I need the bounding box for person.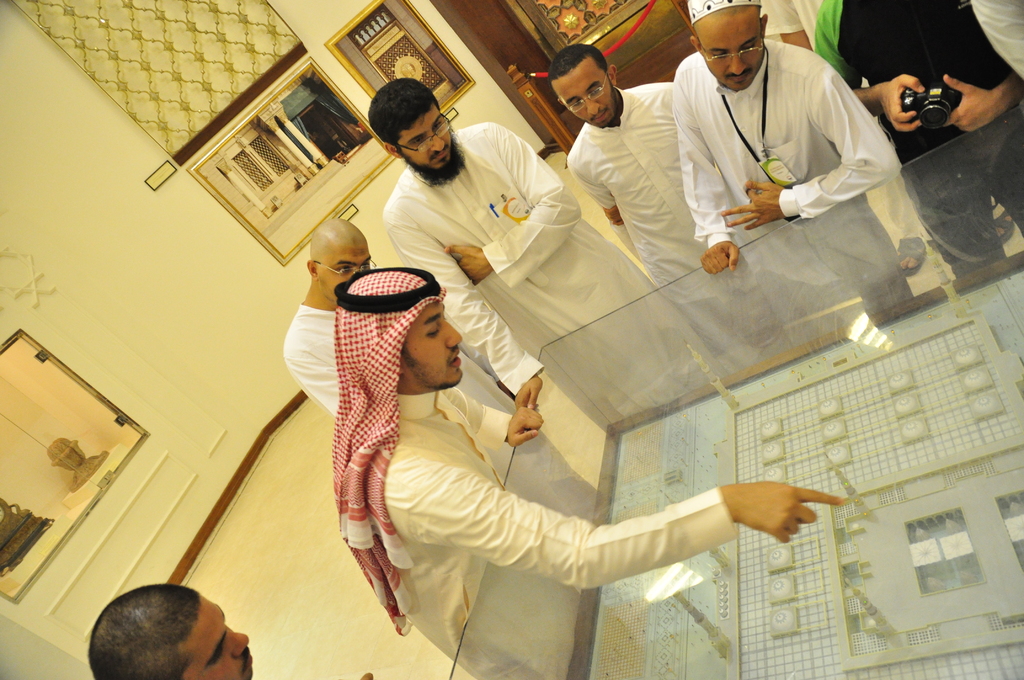
Here it is: x1=377, y1=77, x2=662, y2=411.
